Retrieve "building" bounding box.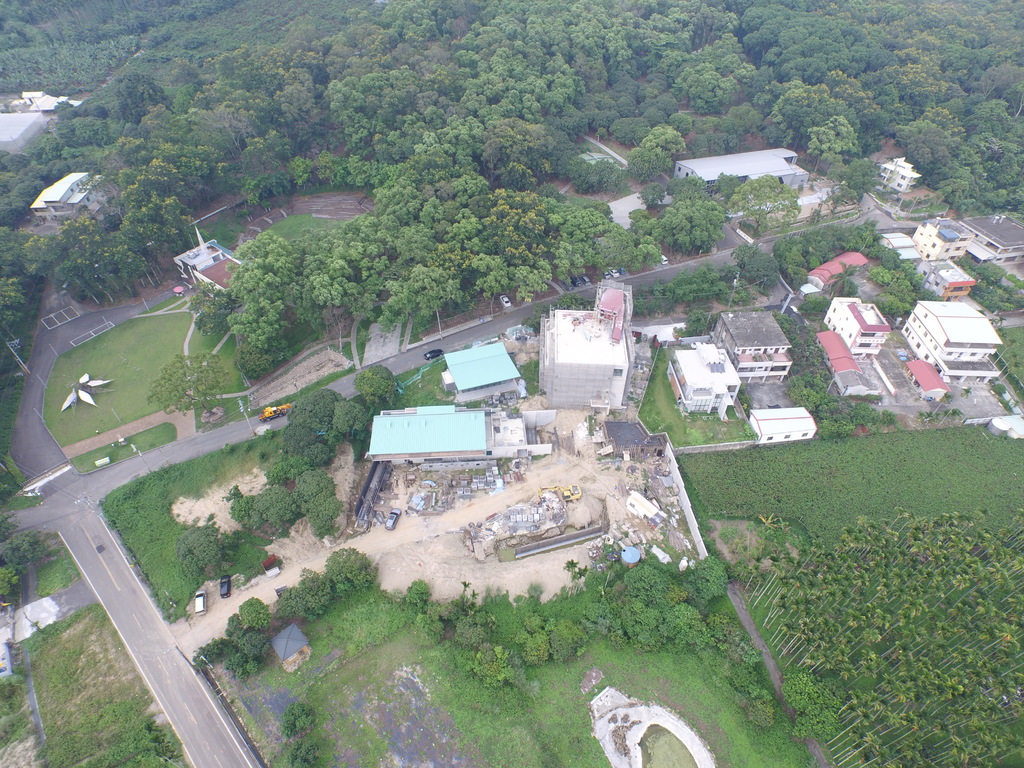
Bounding box: {"x1": 359, "y1": 404, "x2": 556, "y2": 468}.
